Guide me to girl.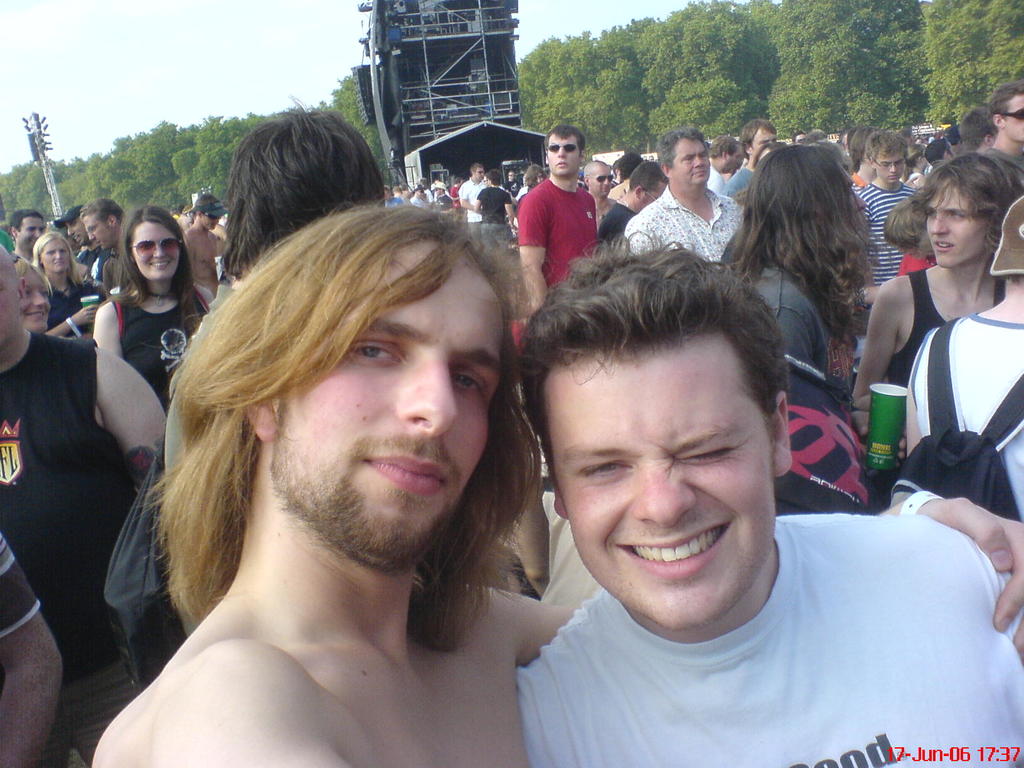
Guidance: BBox(95, 209, 210, 397).
